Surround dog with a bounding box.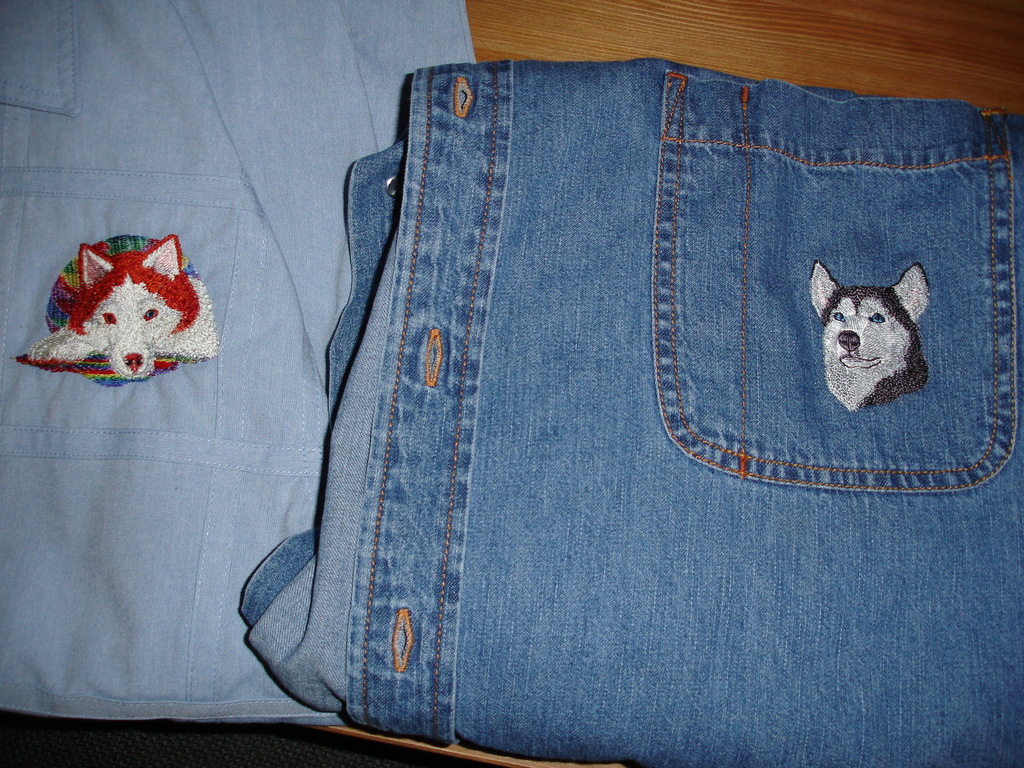
808 262 933 417.
